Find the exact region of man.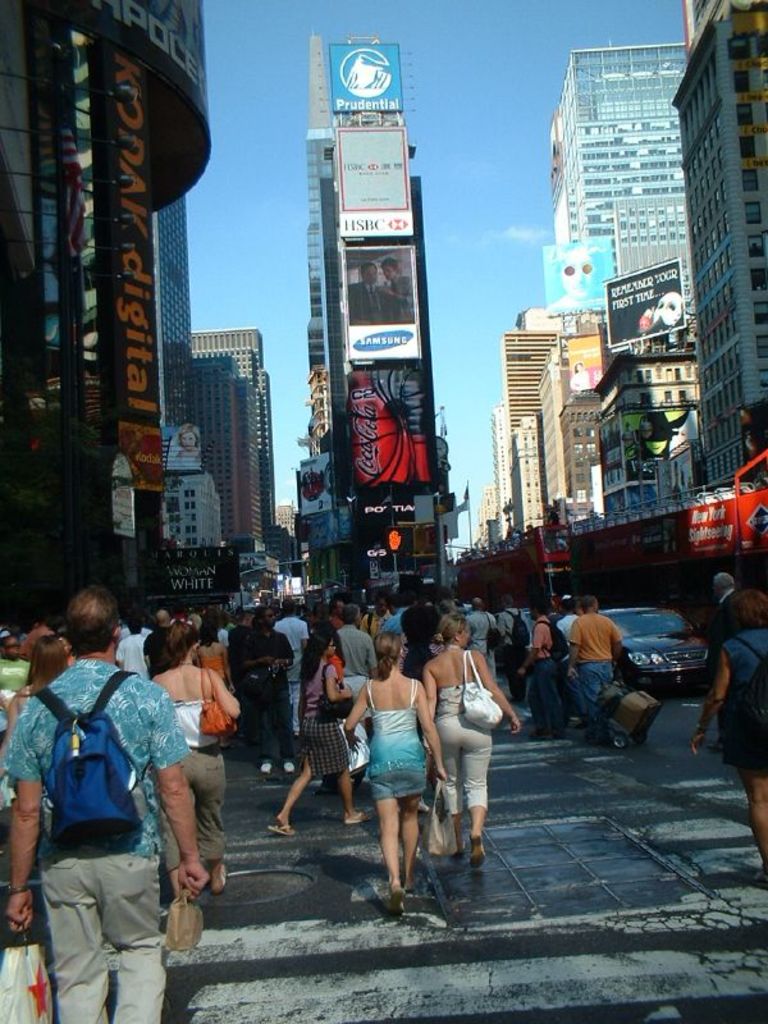
Exact region: 493, 582, 536, 699.
